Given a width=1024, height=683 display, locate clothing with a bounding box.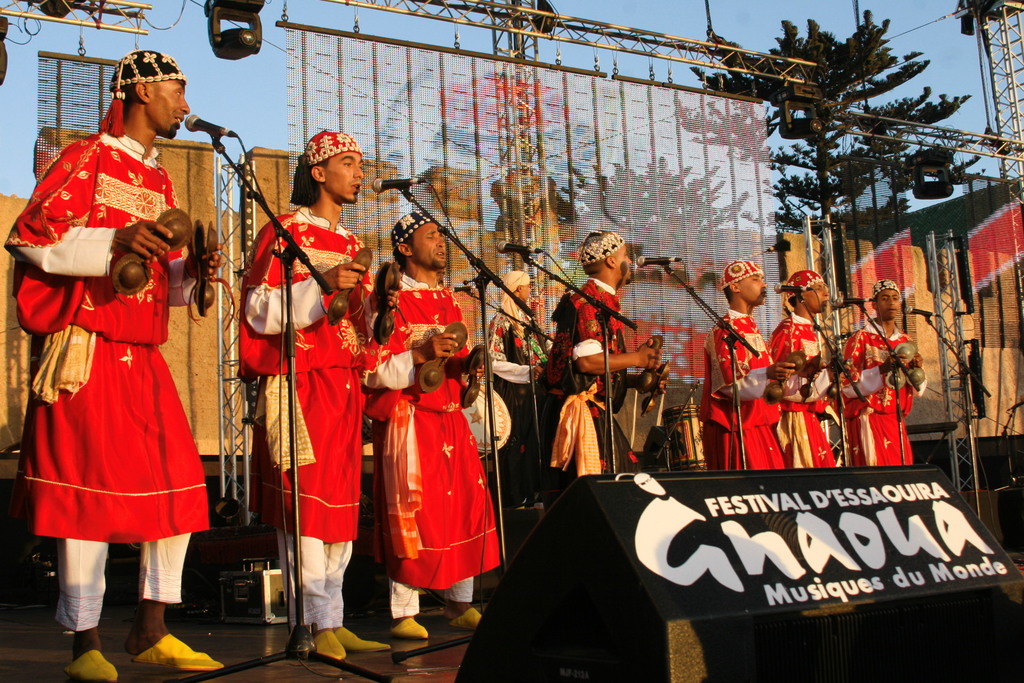
Located: 489/290/548/466.
